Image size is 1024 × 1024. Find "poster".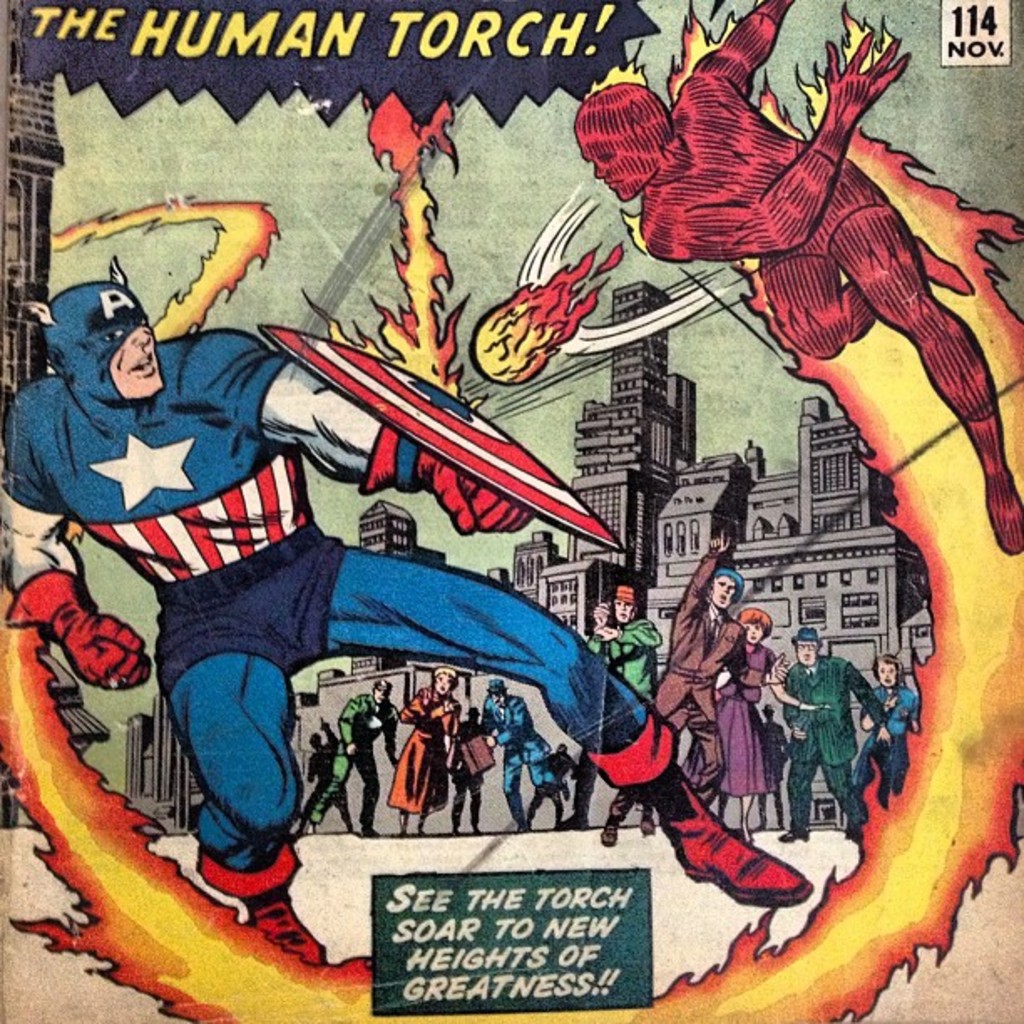
bbox=[0, 0, 1023, 1023].
